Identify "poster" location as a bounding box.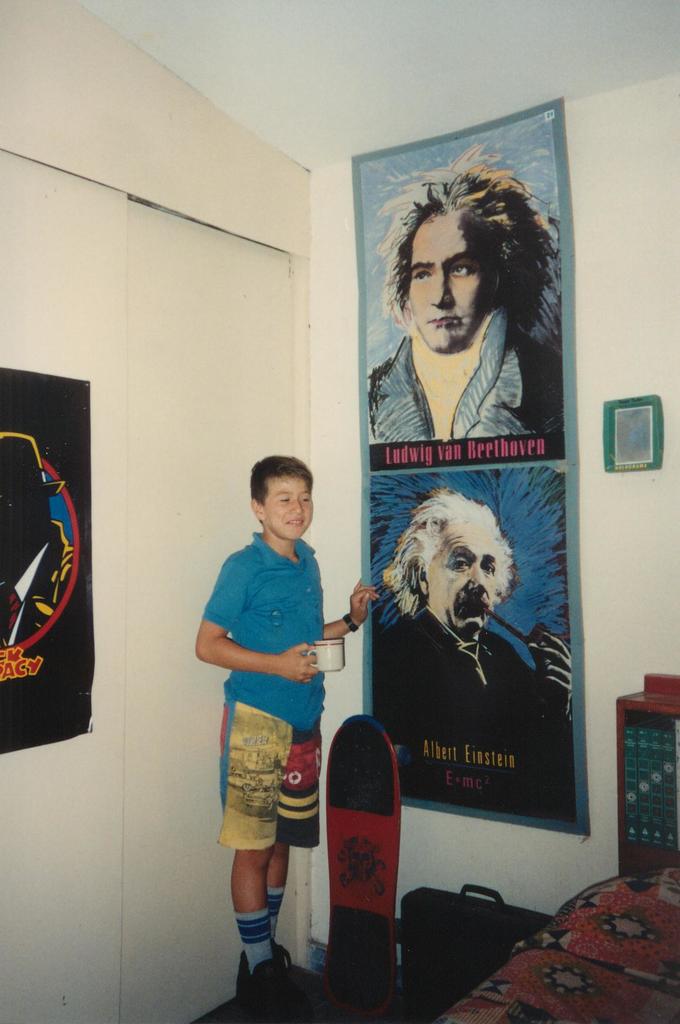
select_region(0, 367, 94, 751).
